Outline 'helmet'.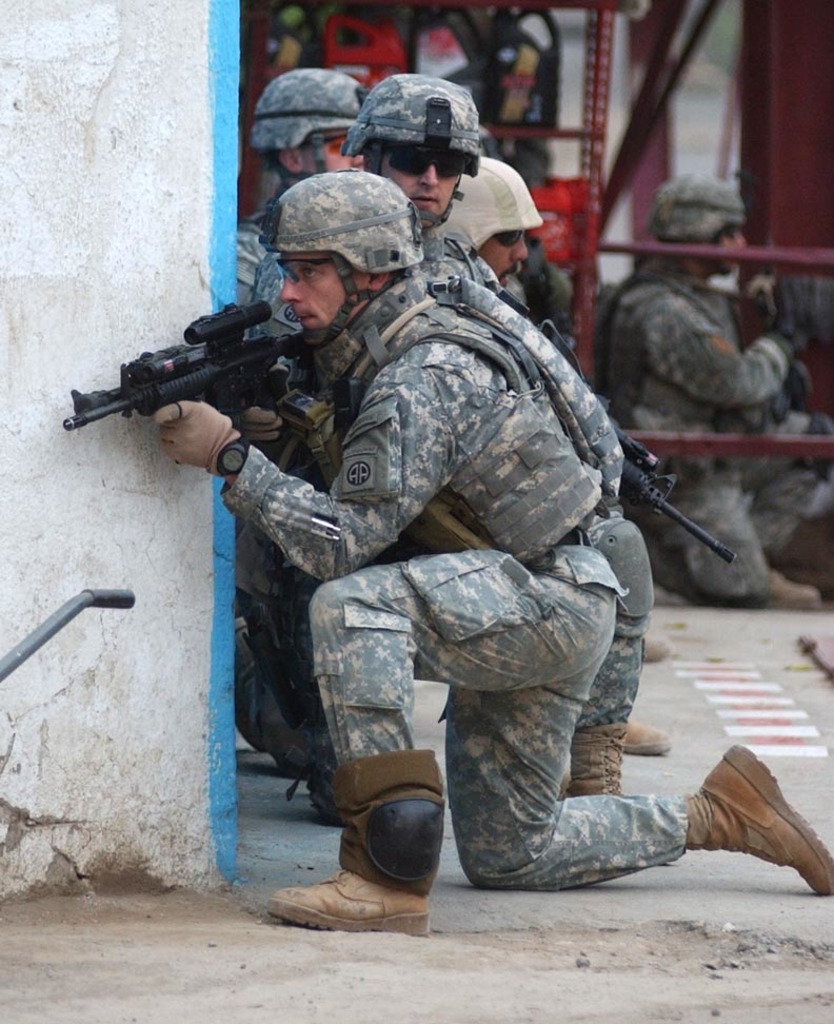
Outline: [x1=650, y1=166, x2=747, y2=275].
